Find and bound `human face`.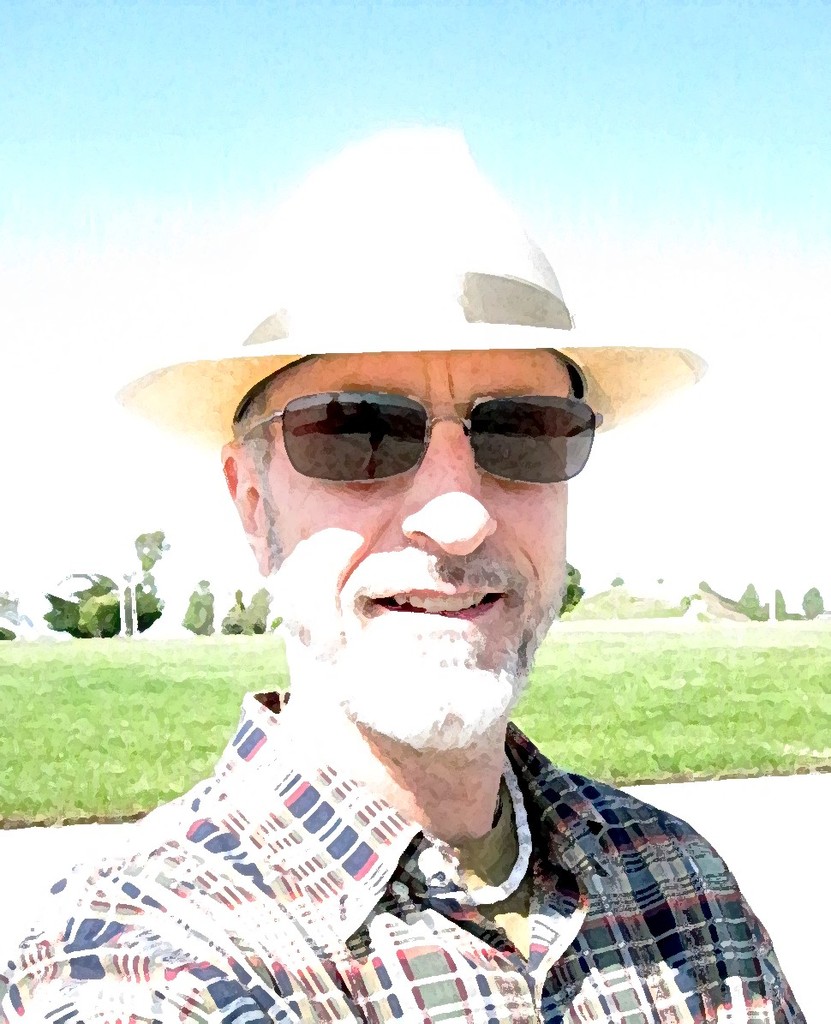
Bound: 256 351 565 740.
